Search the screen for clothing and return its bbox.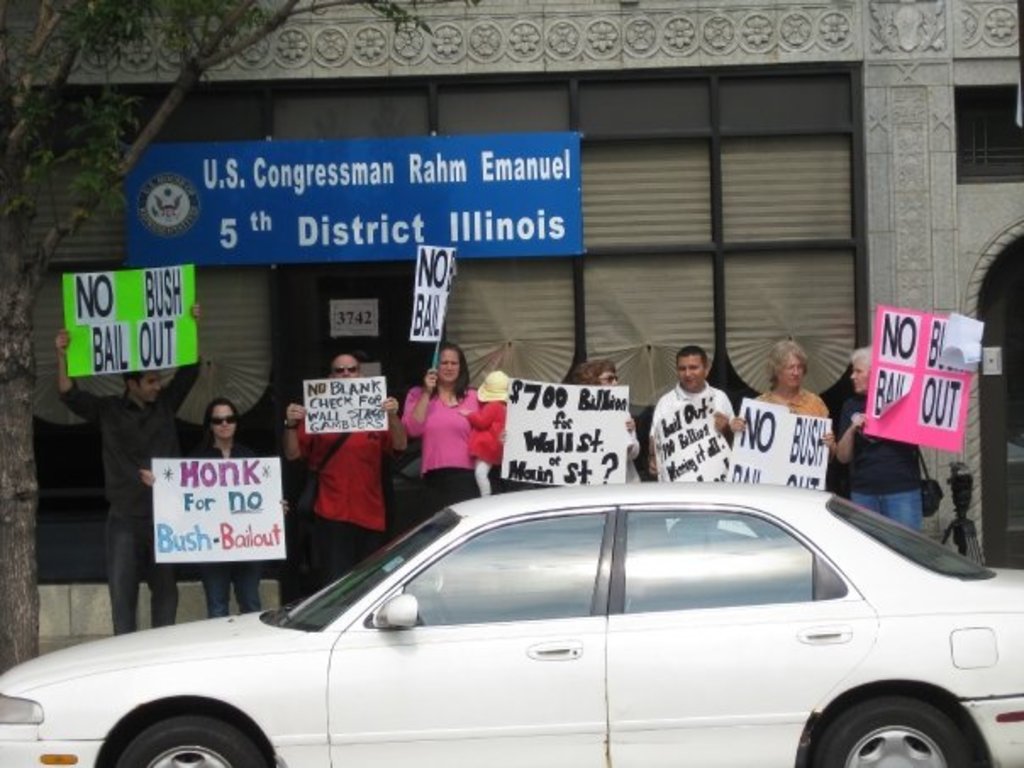
Found: x1=461, y1=403, x2=507, y2=497.
